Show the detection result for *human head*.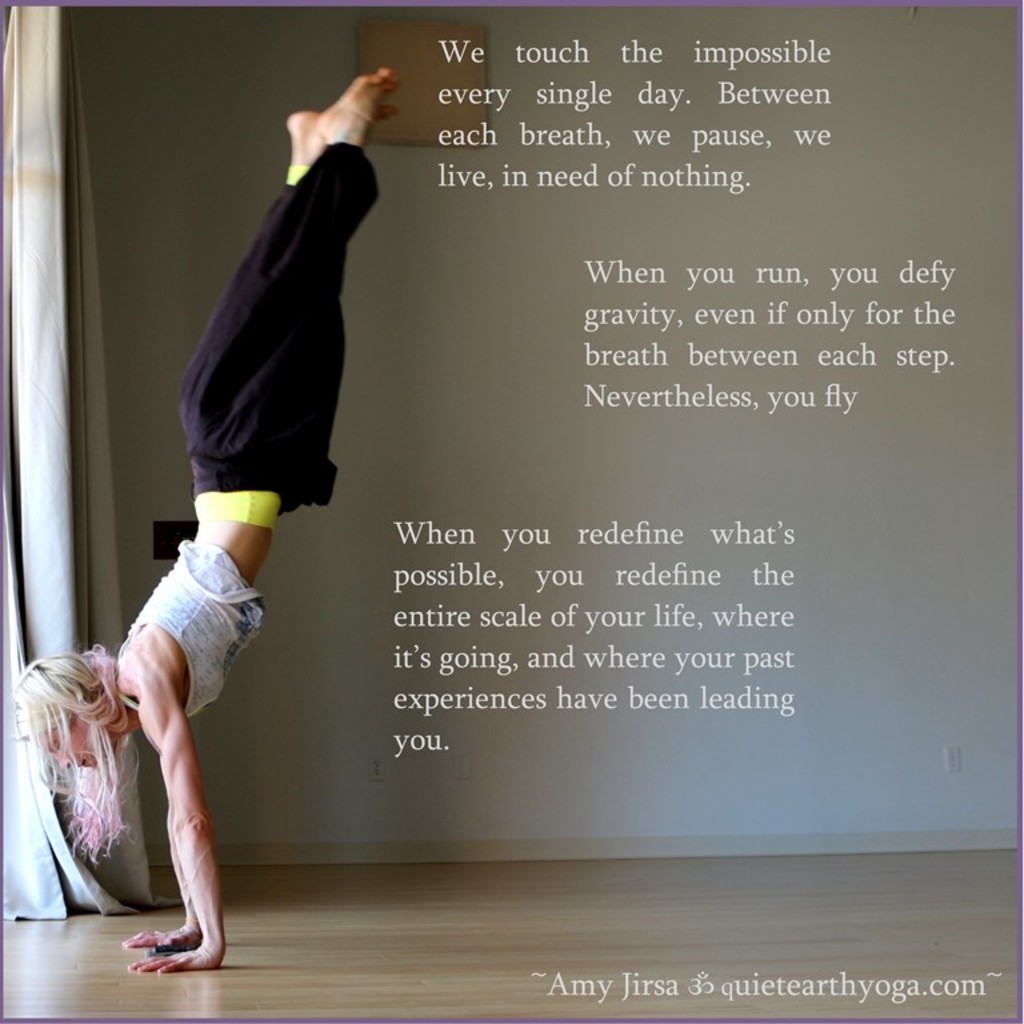
crop(11, 653, 101, 837).
